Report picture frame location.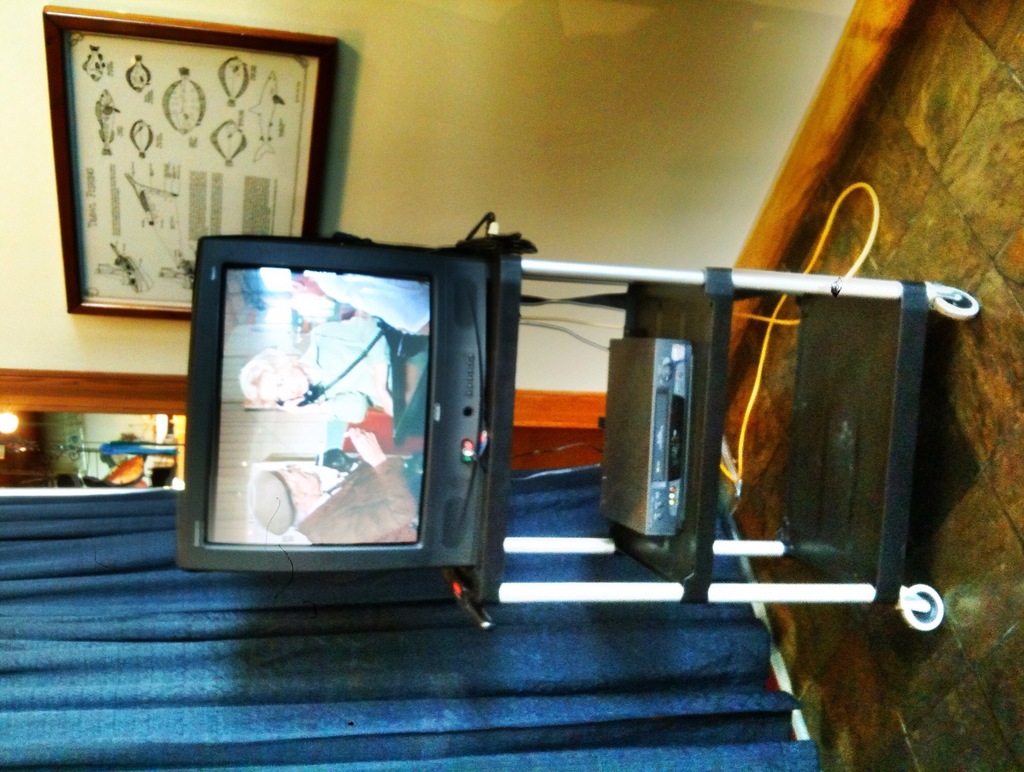
Report: x1=42, y1=8, x2=337, y2=320.
